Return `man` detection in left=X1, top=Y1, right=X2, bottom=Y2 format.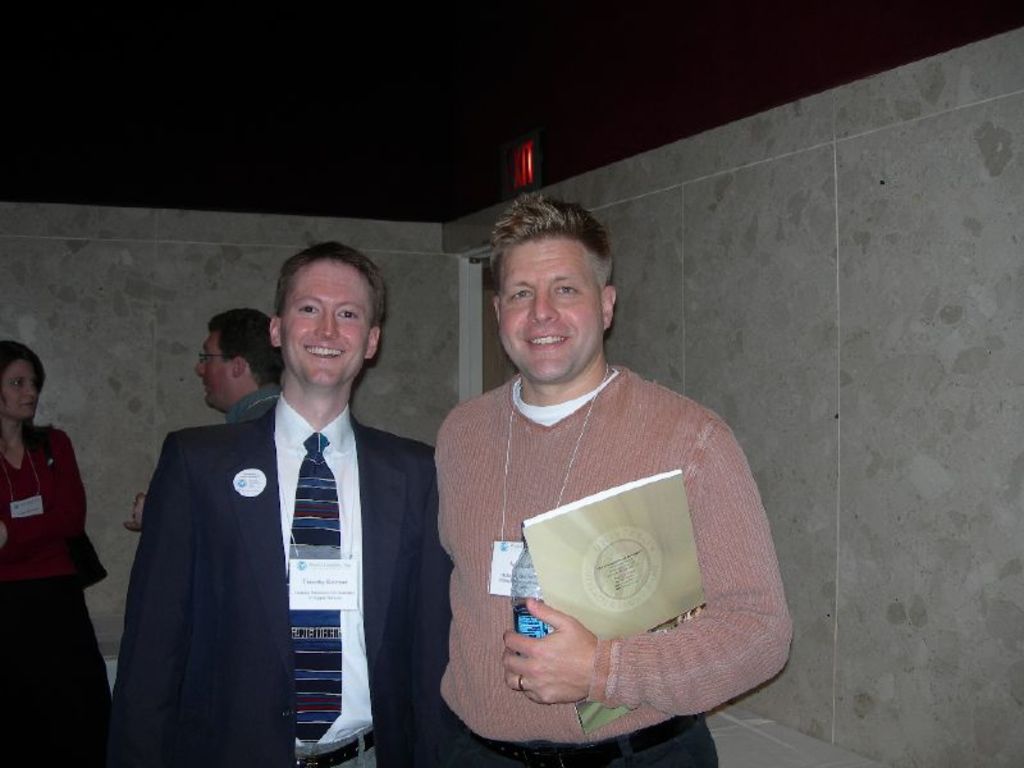
left=125, top=308, right=279, bottom=531.
